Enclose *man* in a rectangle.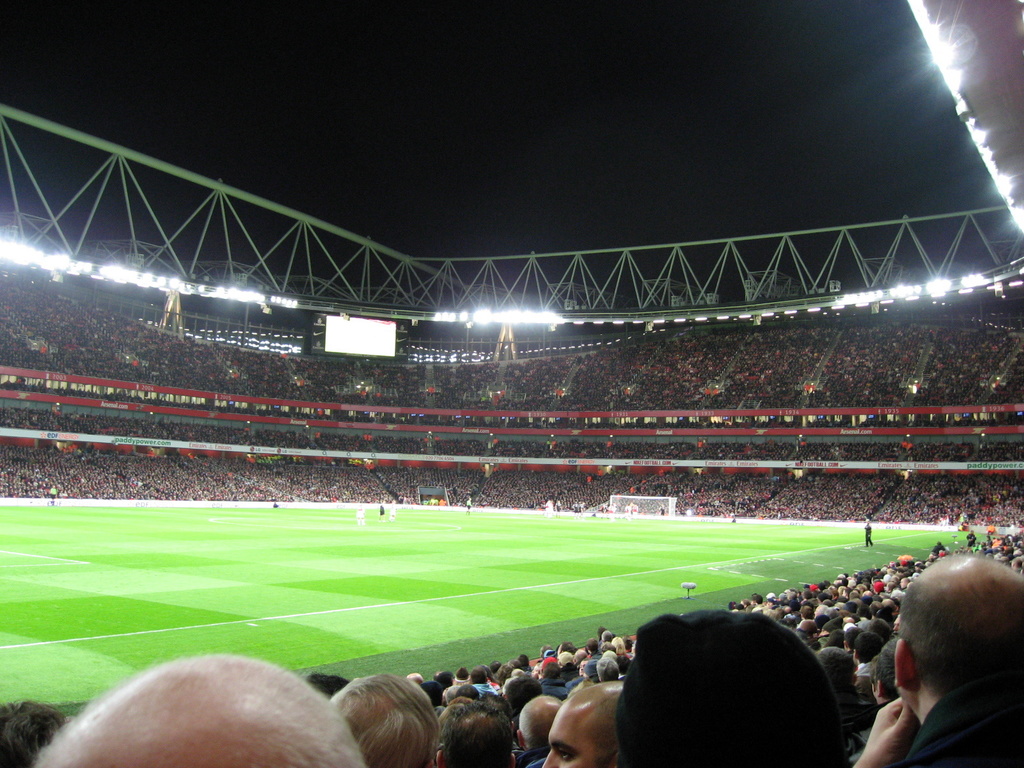
Rect(863, 520, 876, 552).
